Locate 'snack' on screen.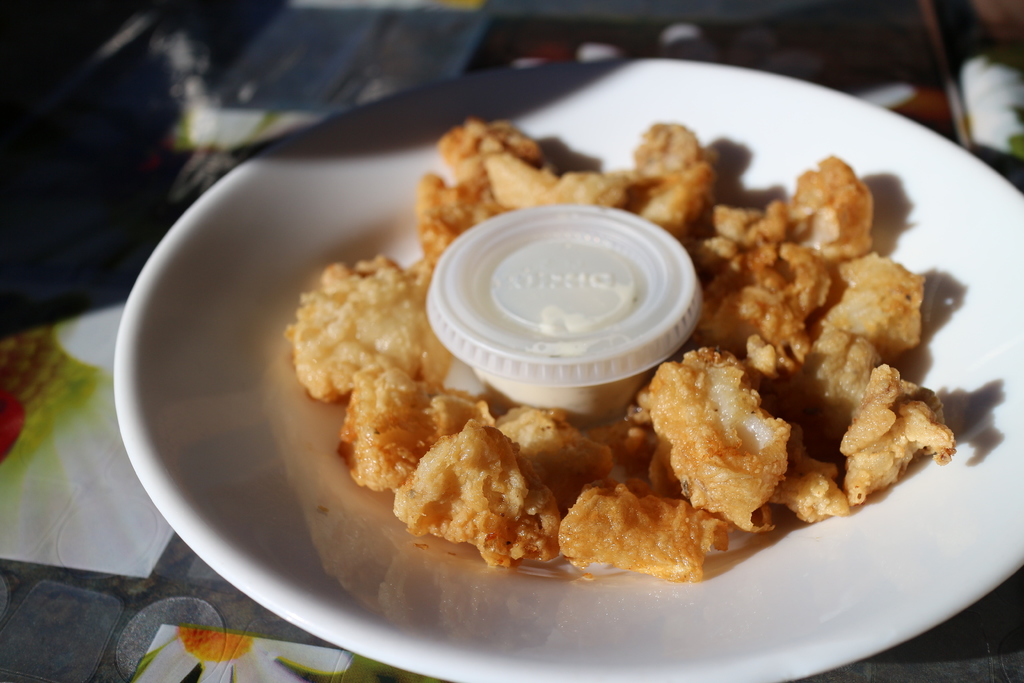
On screen at <bbox>298, 117, 955, 588</bbox>.
